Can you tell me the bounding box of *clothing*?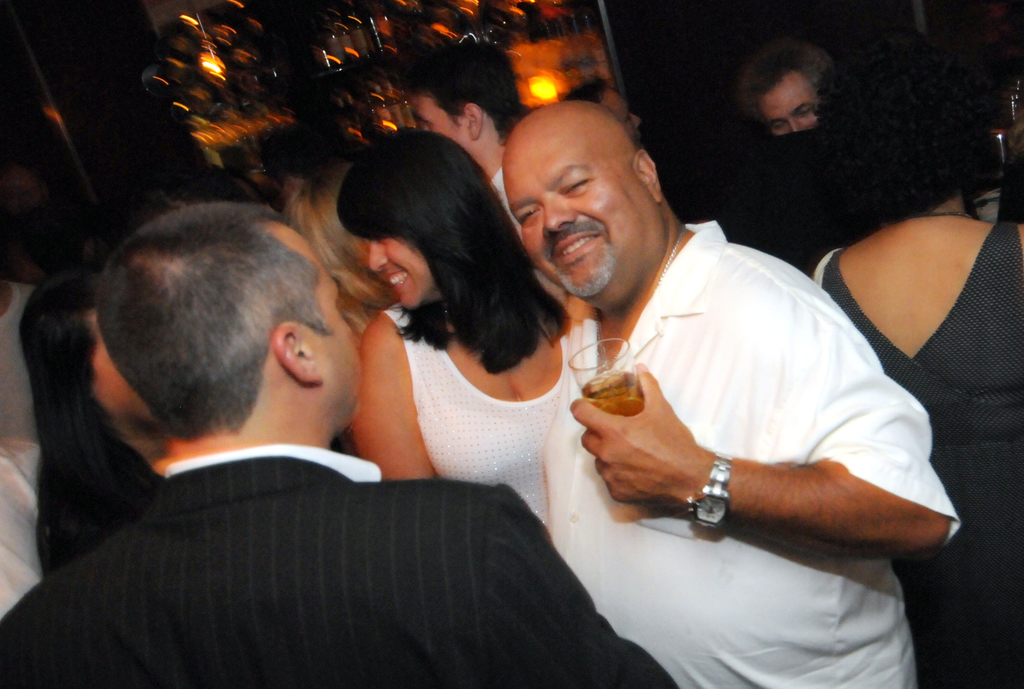
(393,296,611,512).
